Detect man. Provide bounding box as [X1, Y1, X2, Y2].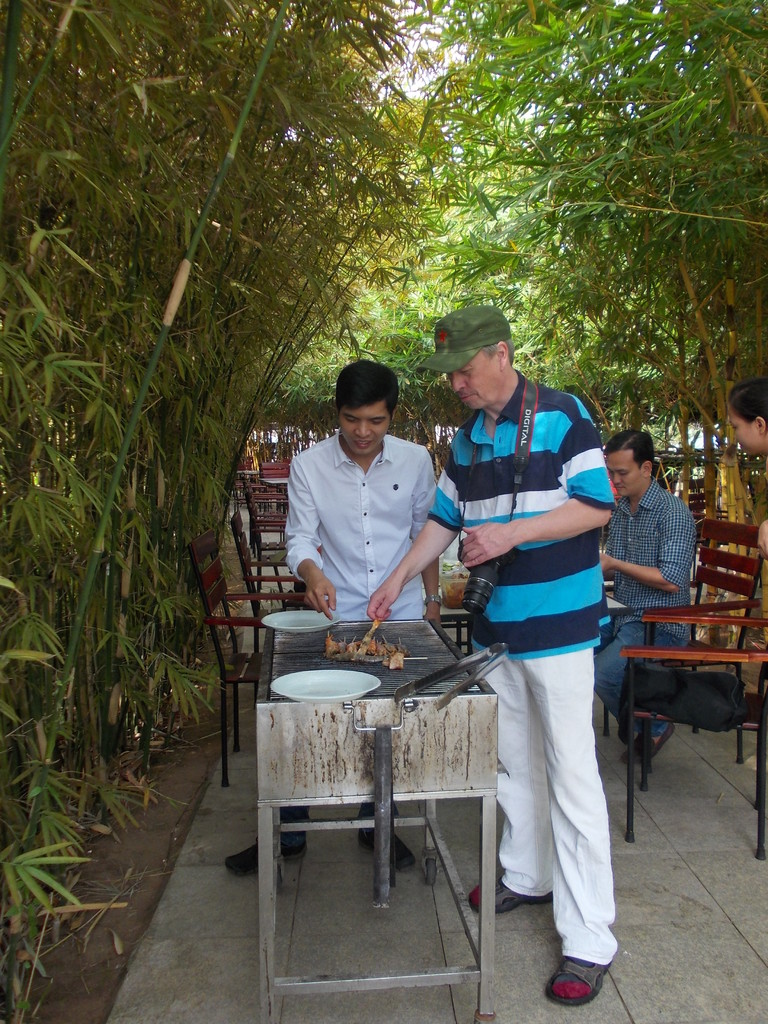
[415, 314, 653, 964].
